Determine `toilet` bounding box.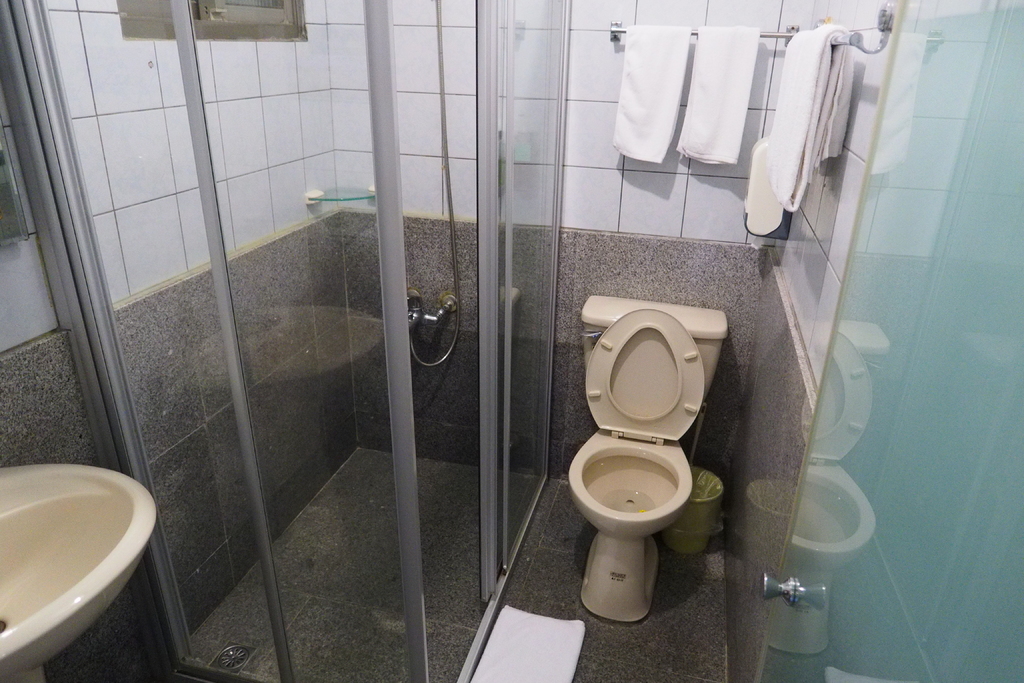
Determined: <region>570, 288, 733, 625</region>.
